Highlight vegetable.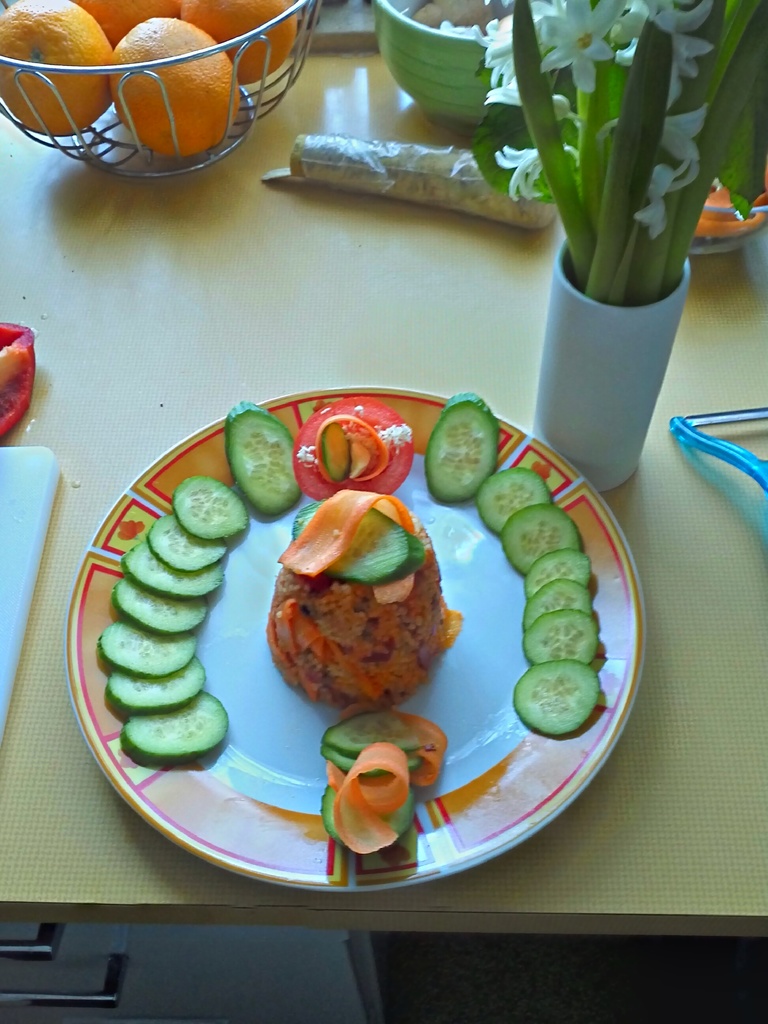
Highlighted region: BBox(0, 320, 38, 435).
